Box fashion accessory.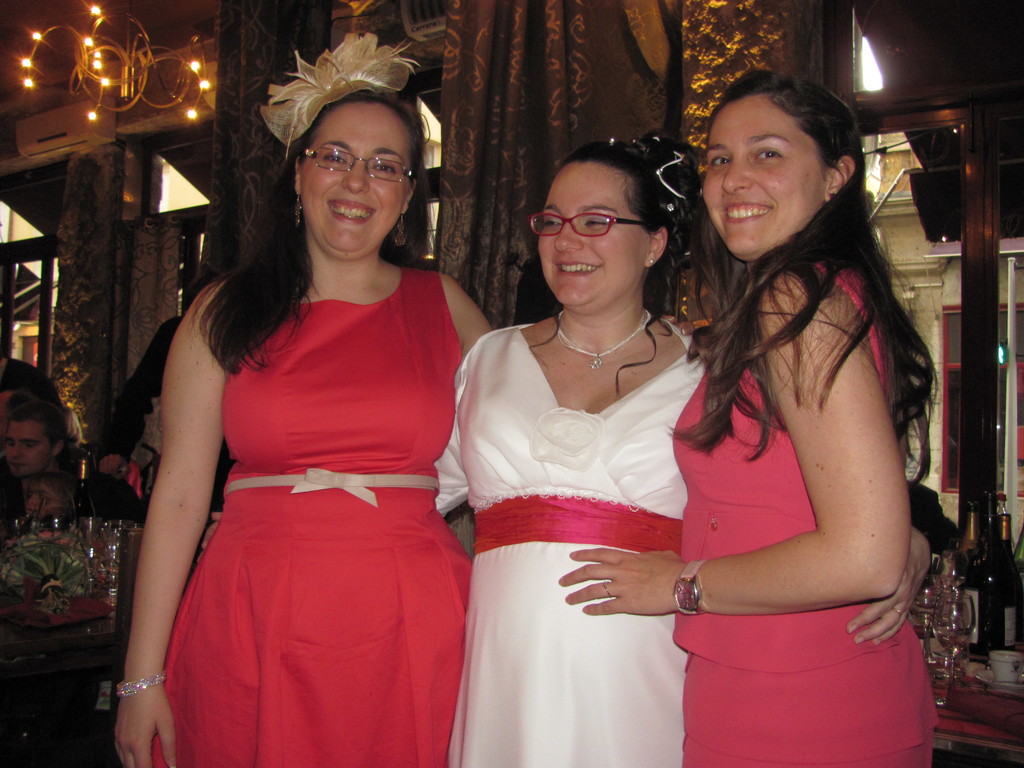
rect(893, 603, 904, 614).
